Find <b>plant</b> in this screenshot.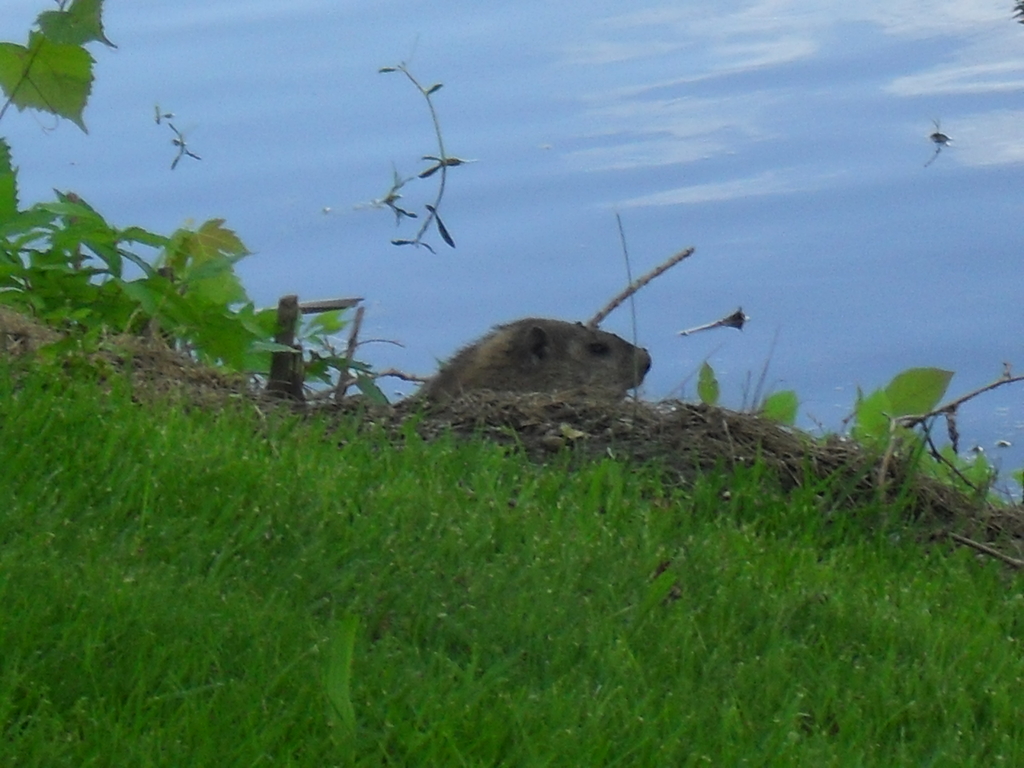
The bounding box for <b>plant</b> is [left=732, top=378, right=816, bottom=440].
